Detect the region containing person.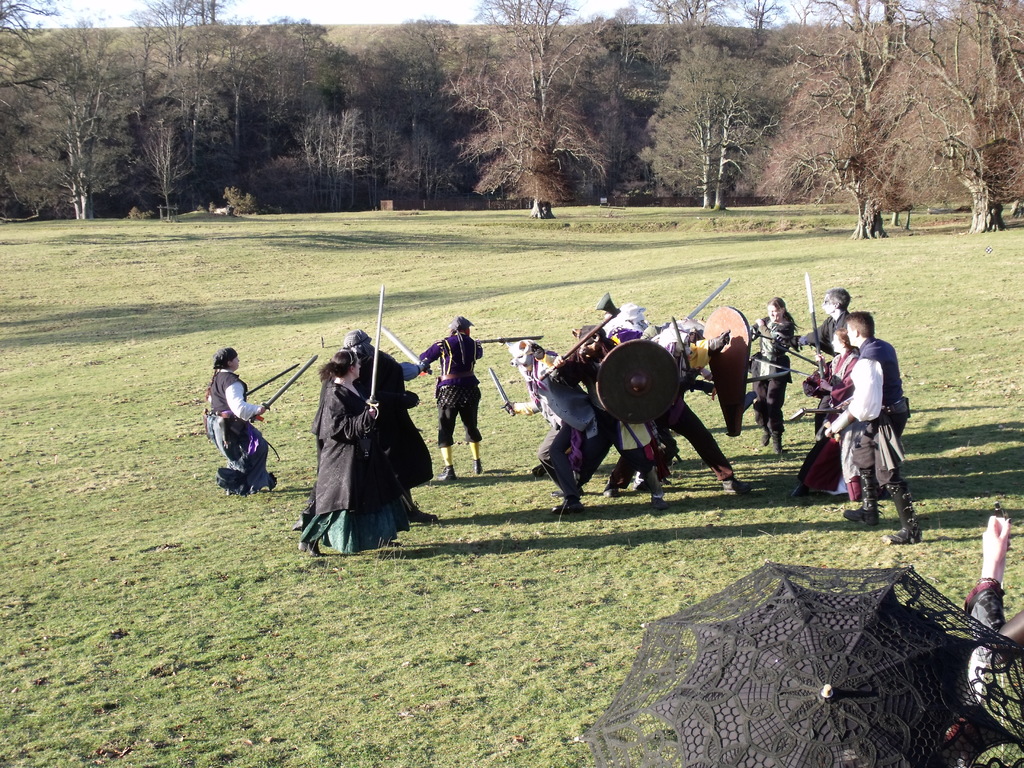
left=201, top=341, right=288, bottom=496.
